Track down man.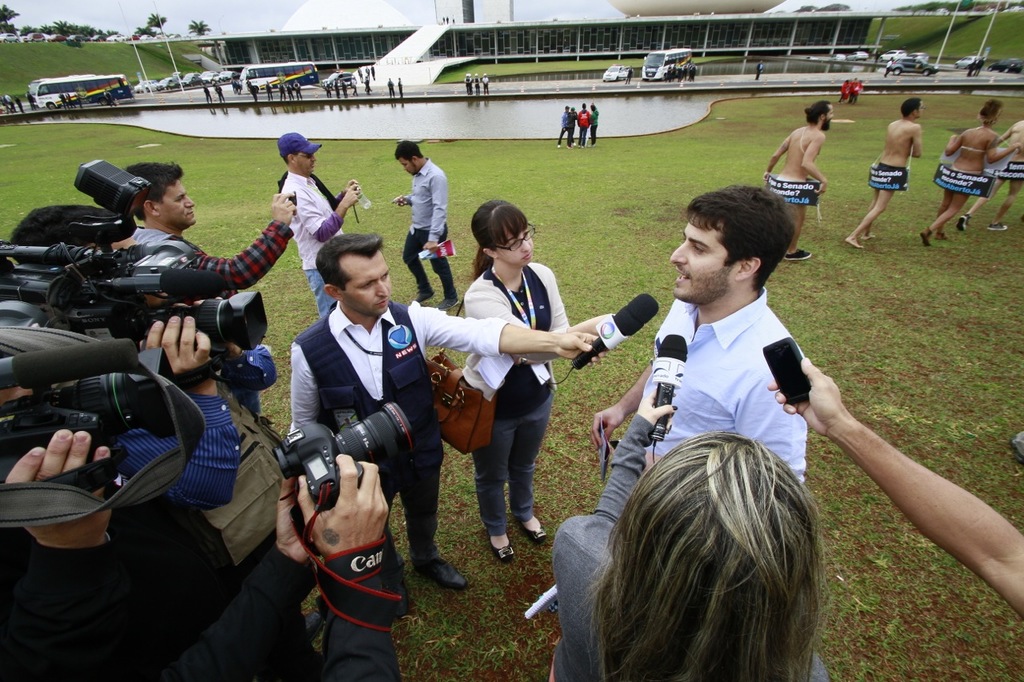
Tracked to <box>290,232,603,614</box>.
